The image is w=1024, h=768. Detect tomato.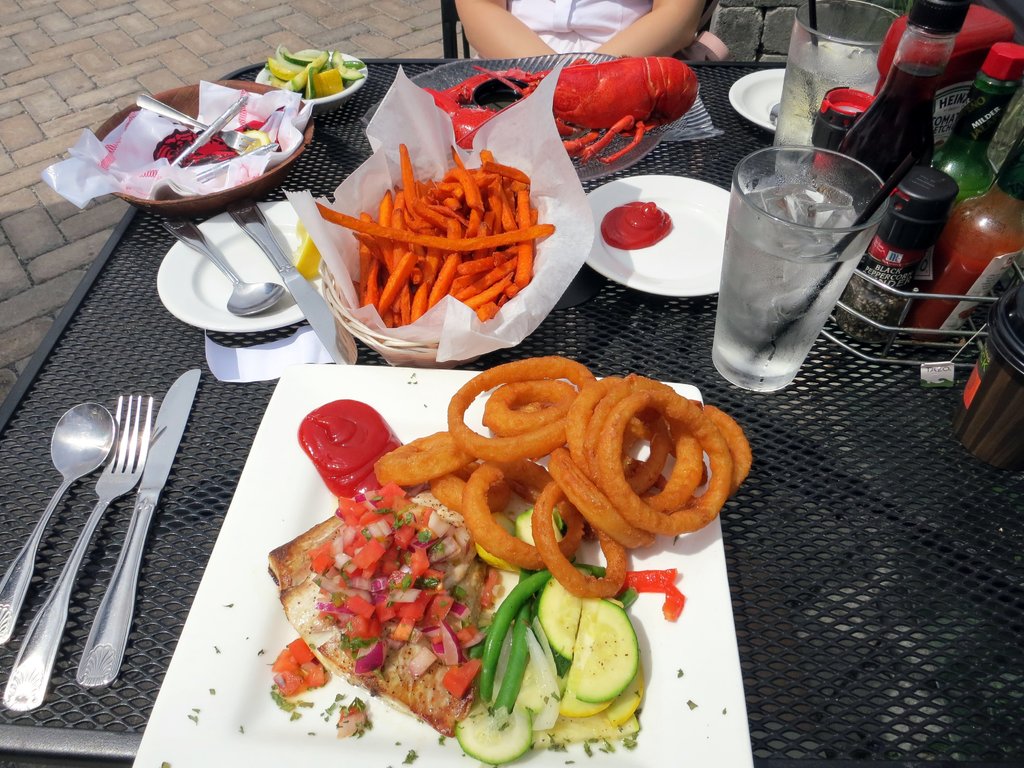
Detection: rect(372, 597, 398, 620).
